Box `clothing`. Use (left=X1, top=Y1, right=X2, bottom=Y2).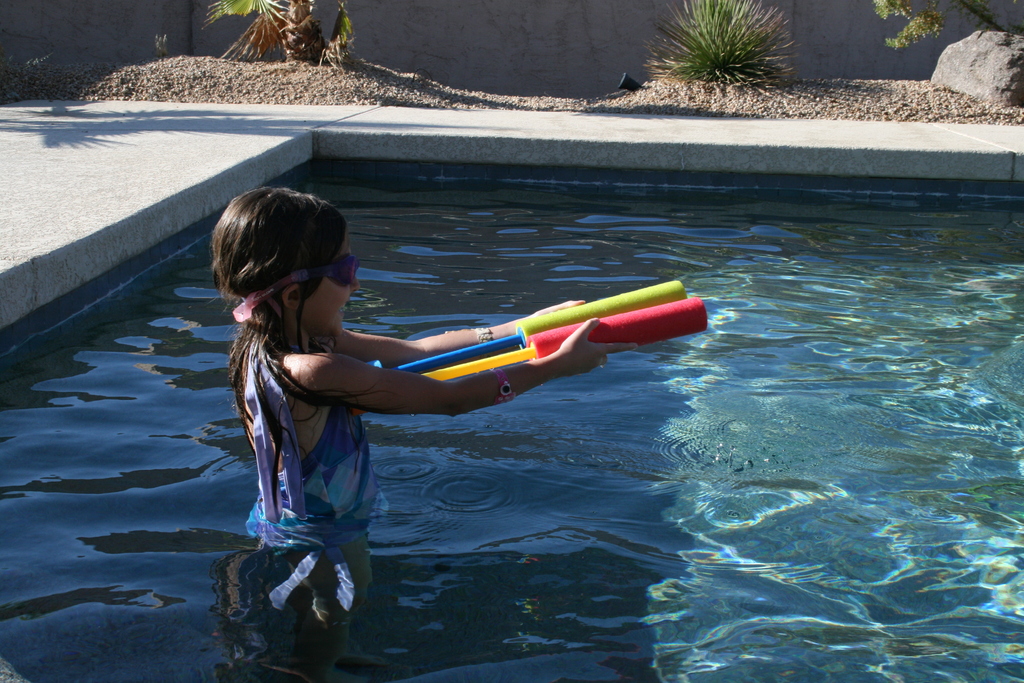
(left=242, top=334, right=378, bottom=563).
